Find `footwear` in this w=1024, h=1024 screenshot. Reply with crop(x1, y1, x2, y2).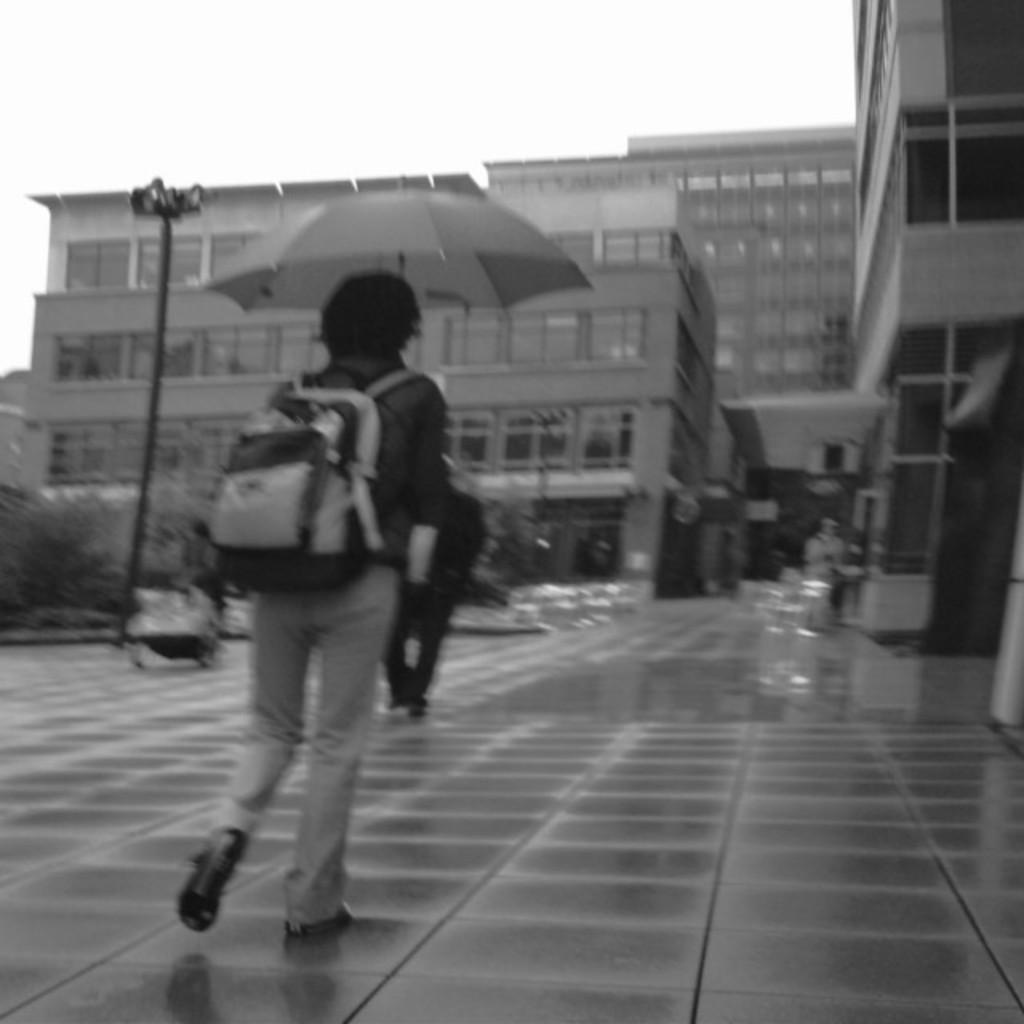
crop(283, 906, 354, 944).
